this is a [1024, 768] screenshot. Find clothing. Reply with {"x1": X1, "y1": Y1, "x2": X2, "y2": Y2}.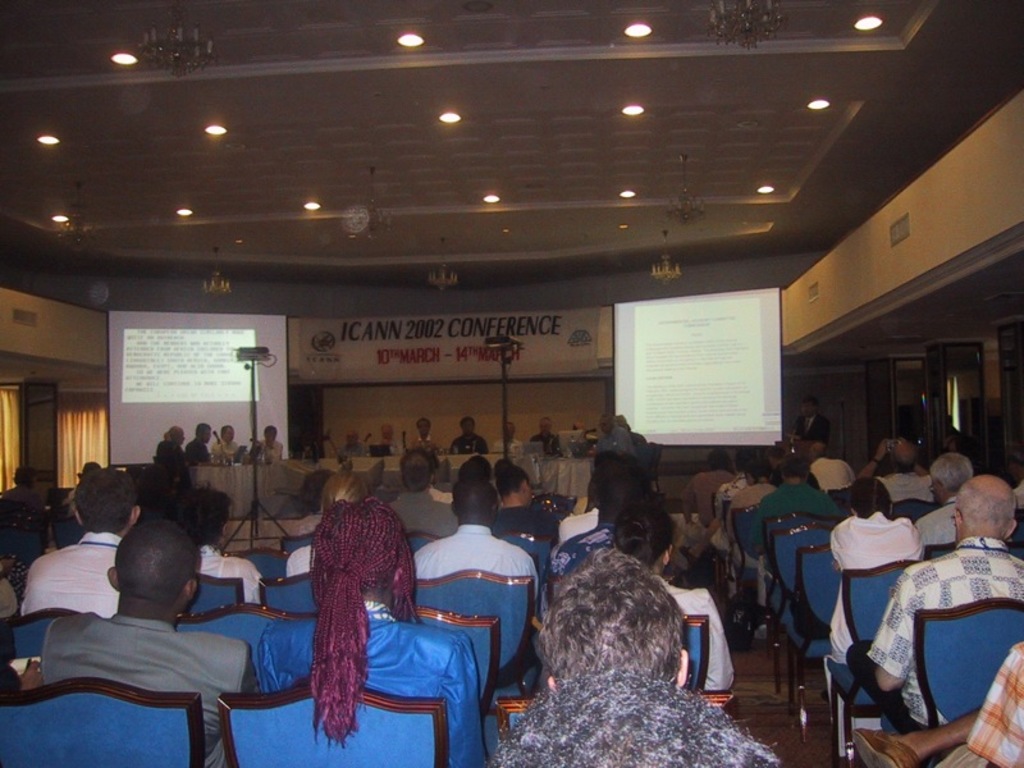
{"x1": 412, "y1": 522, "x2": 538, "y2": 593}.
